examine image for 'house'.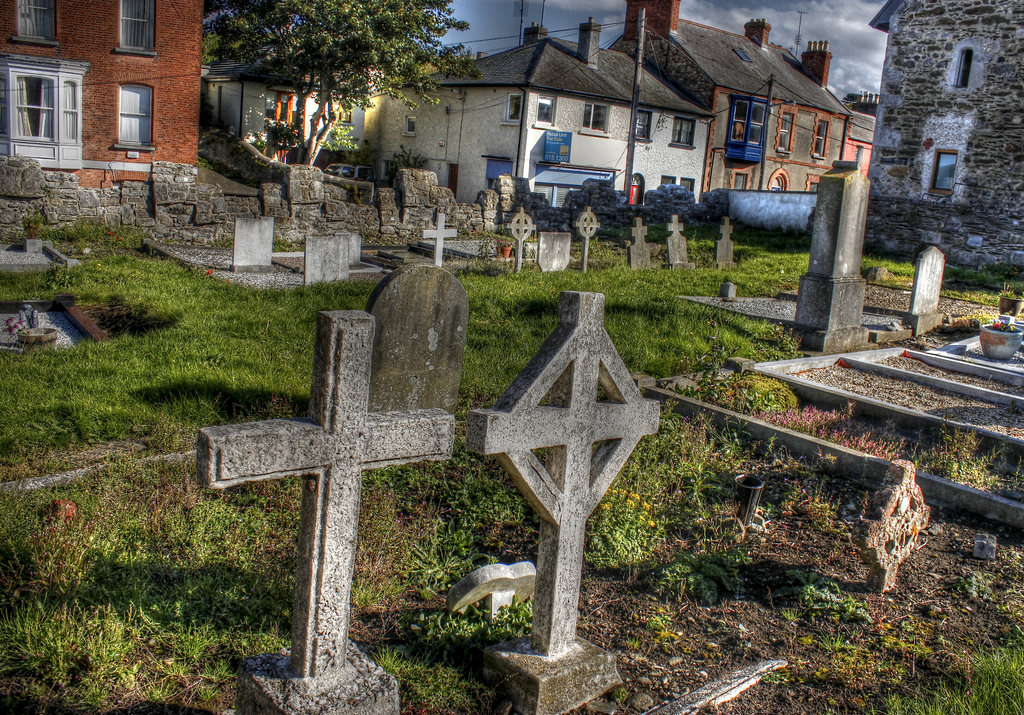
Examination result: (left=361, top=19, right=718, bottom=203).
